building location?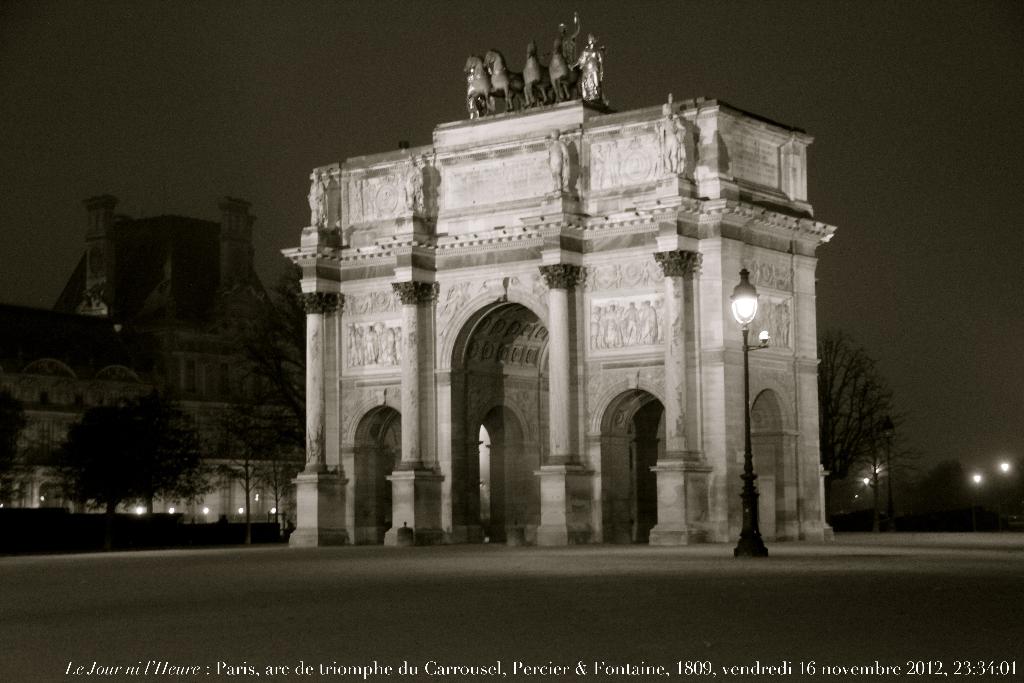
x1=0, y1=192, x2=308, y2=542
